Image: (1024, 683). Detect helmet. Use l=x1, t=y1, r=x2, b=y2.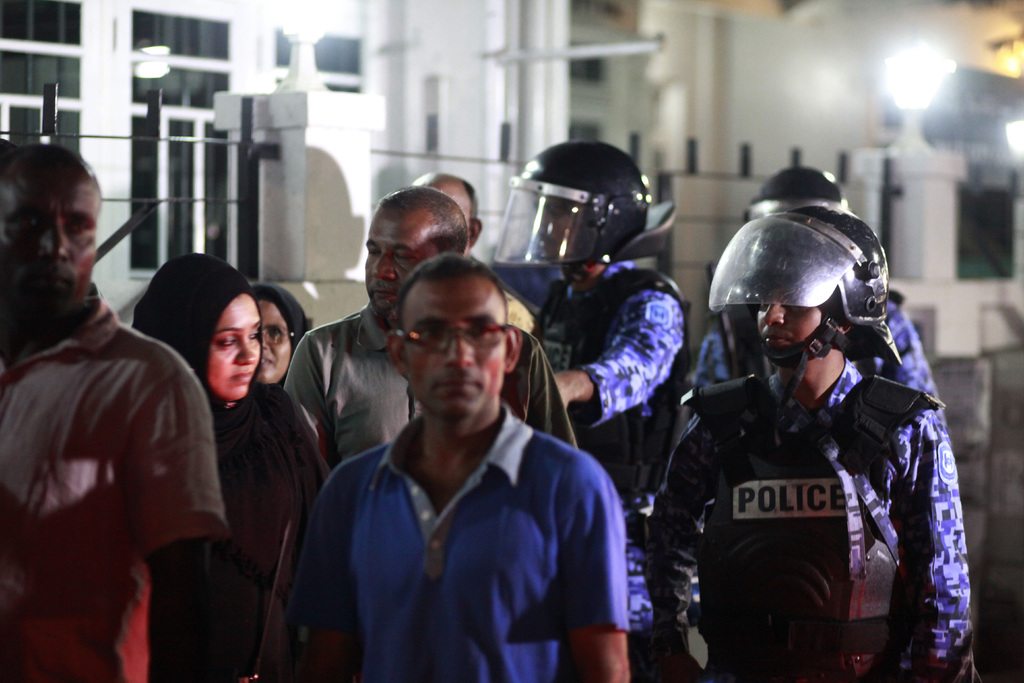
l=708, t=210, r=902, b=448.
